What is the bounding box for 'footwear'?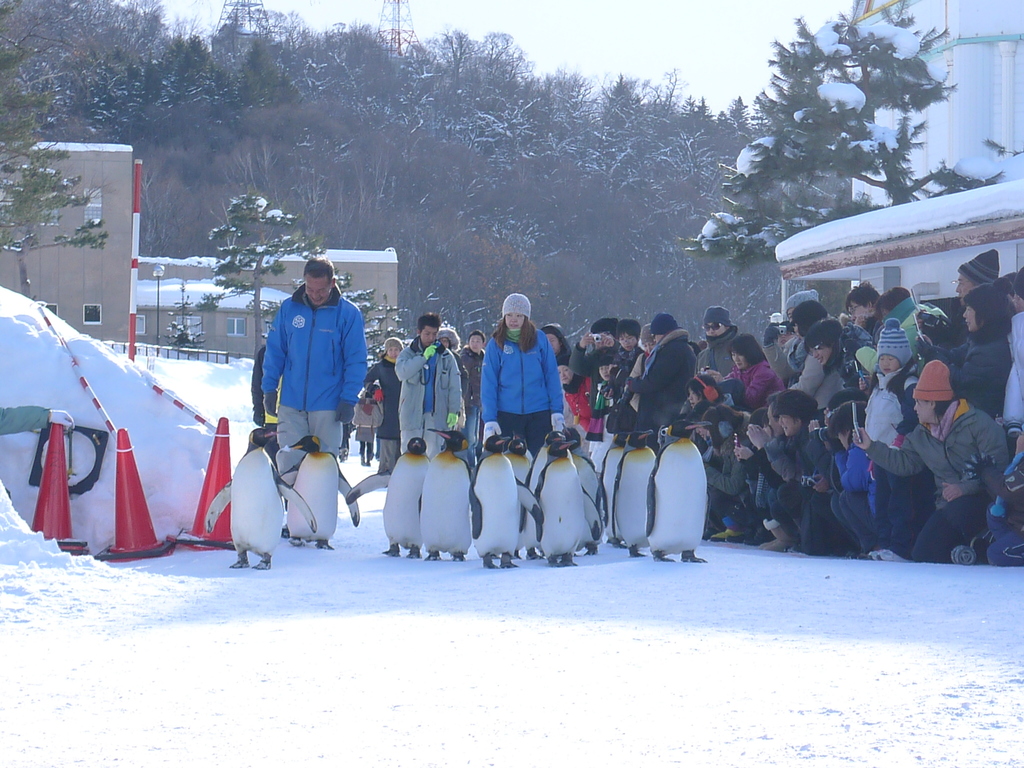
rect(709, 517, 749, 543).
